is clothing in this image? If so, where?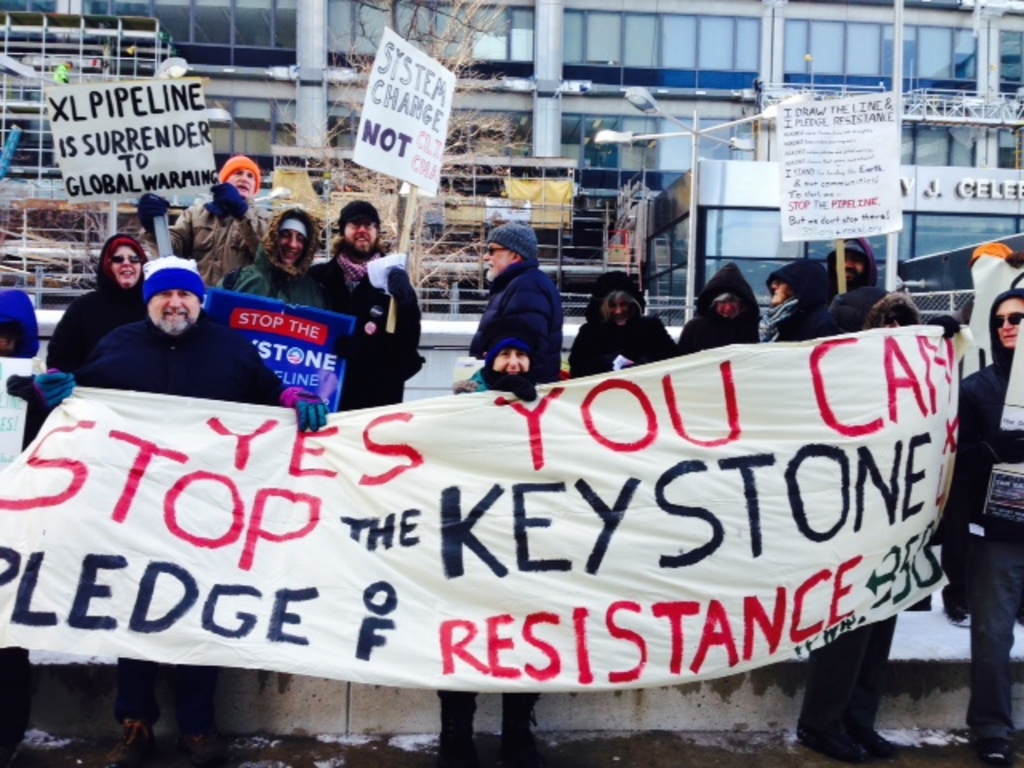
Yes, at bbox=[211, 246, 344, 323].
